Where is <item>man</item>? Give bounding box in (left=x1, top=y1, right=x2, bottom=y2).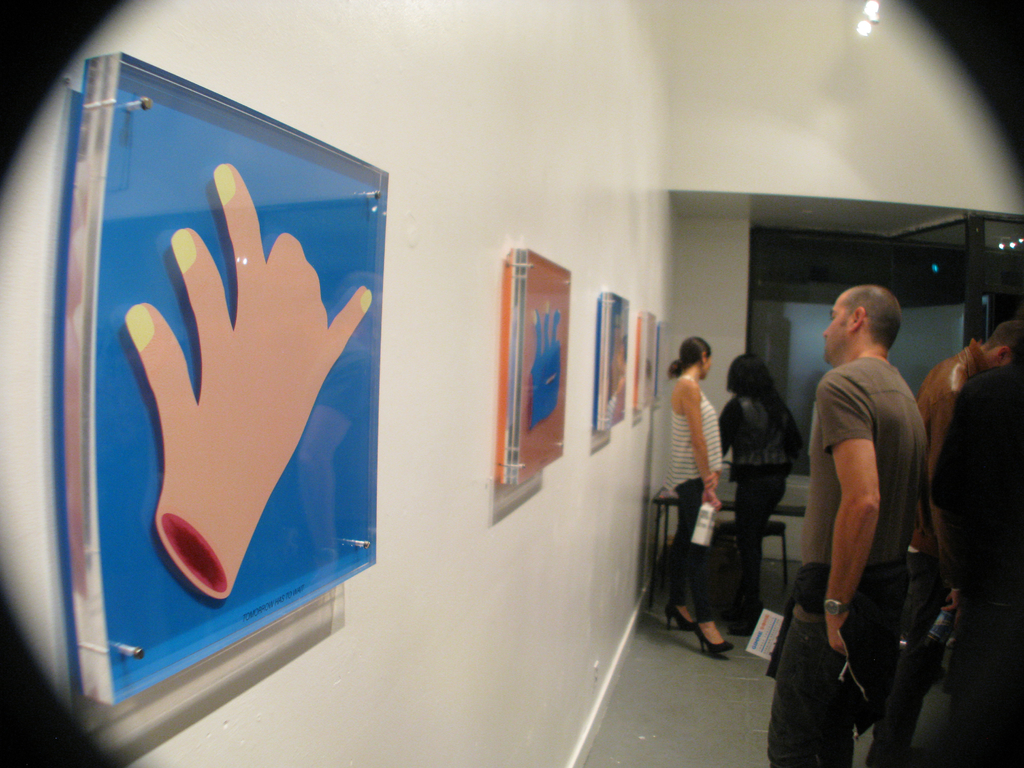
(left=779, top=268, right=957, bottom=745).
